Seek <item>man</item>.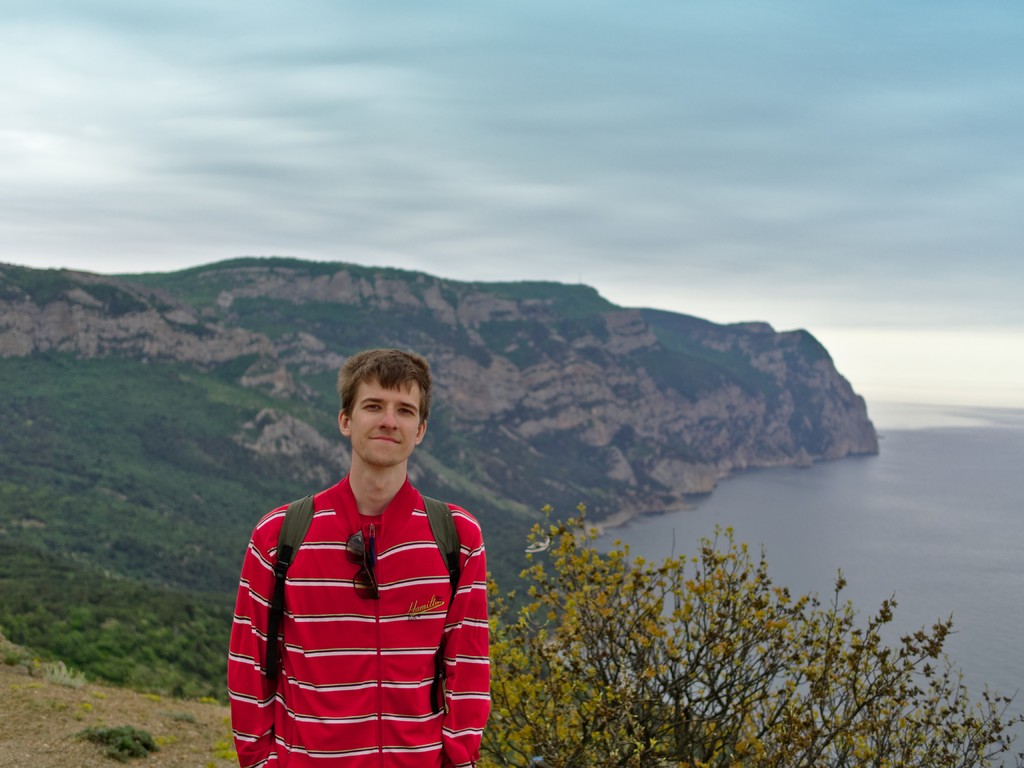
(226,345,492,767).
